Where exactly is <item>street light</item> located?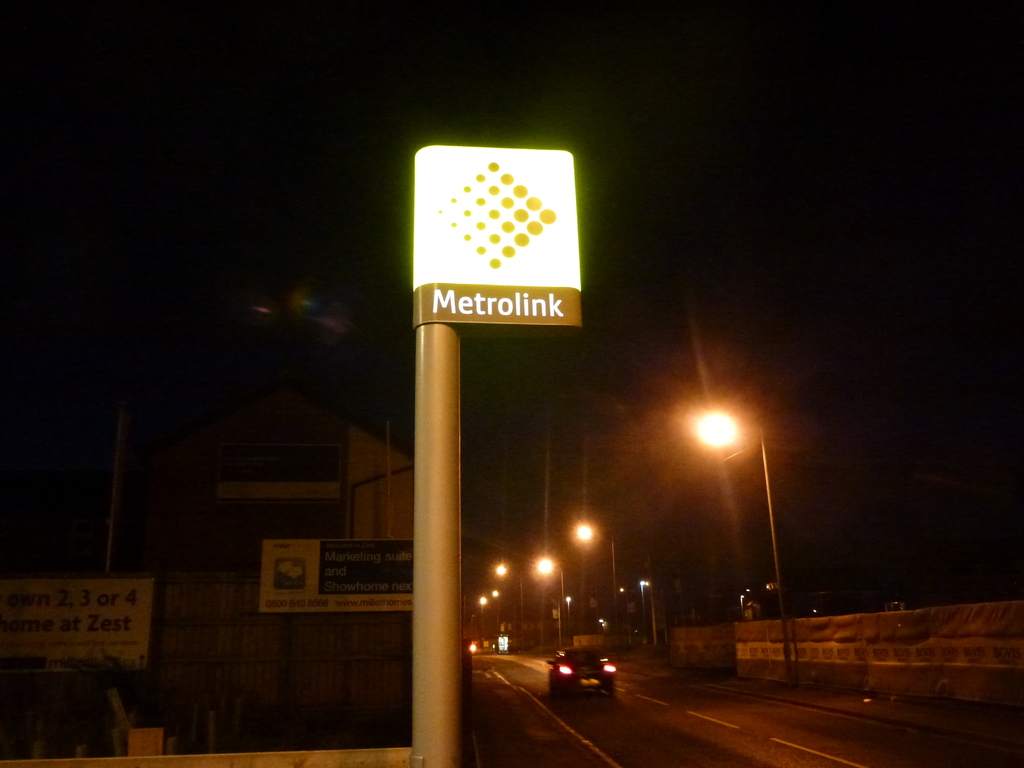
Its bounding box is bbox(659, 377, 786, 636).
